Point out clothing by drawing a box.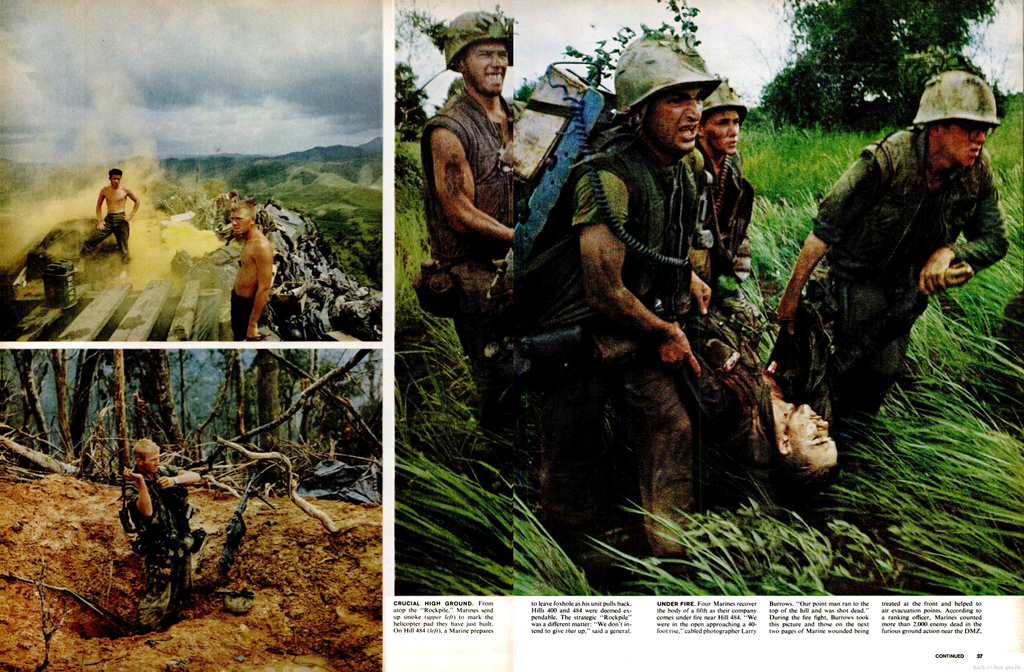
230/284/260/329.
